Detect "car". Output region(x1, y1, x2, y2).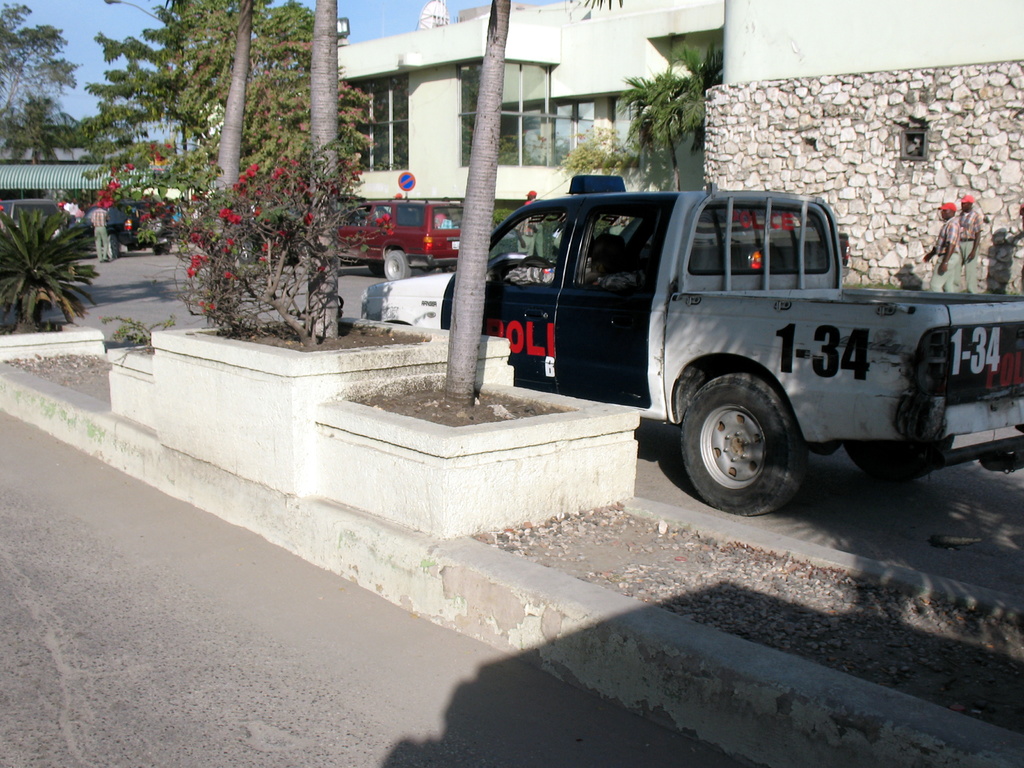
region(90, 198, 170, 254).
